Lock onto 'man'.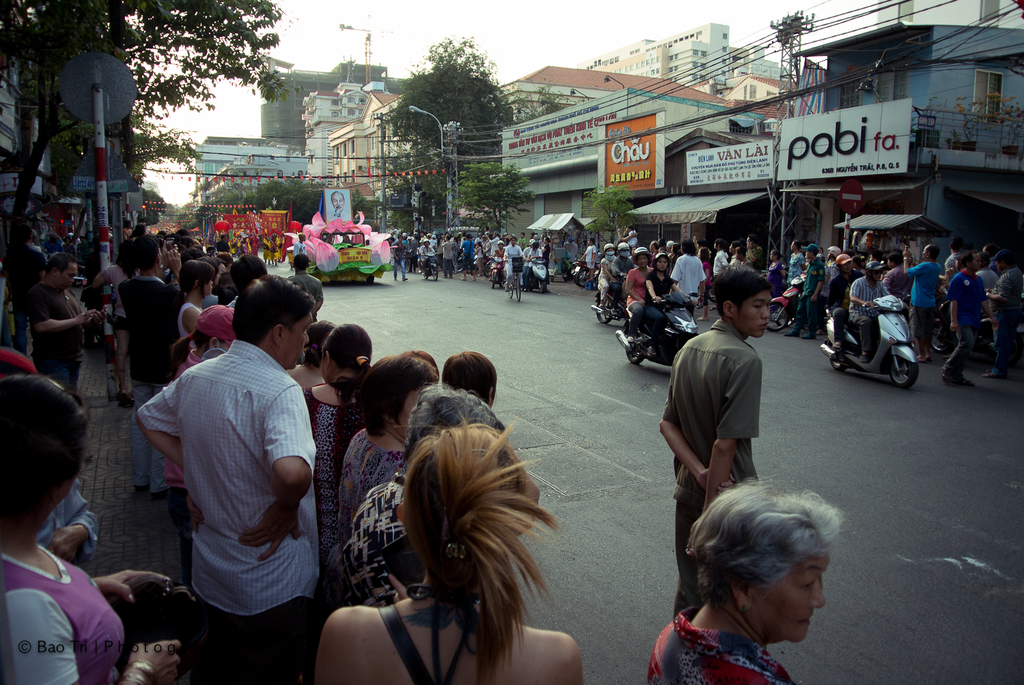
Locked: [849,259,894,364].
